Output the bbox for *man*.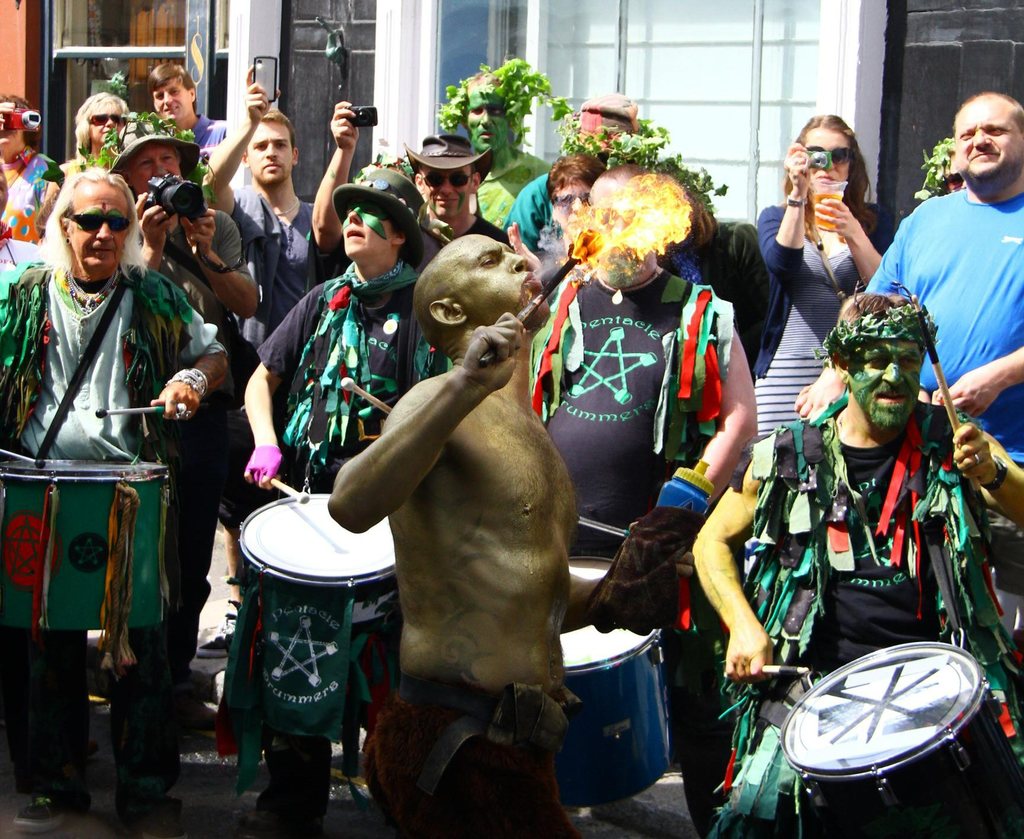
(310, 211, 599, 836).
